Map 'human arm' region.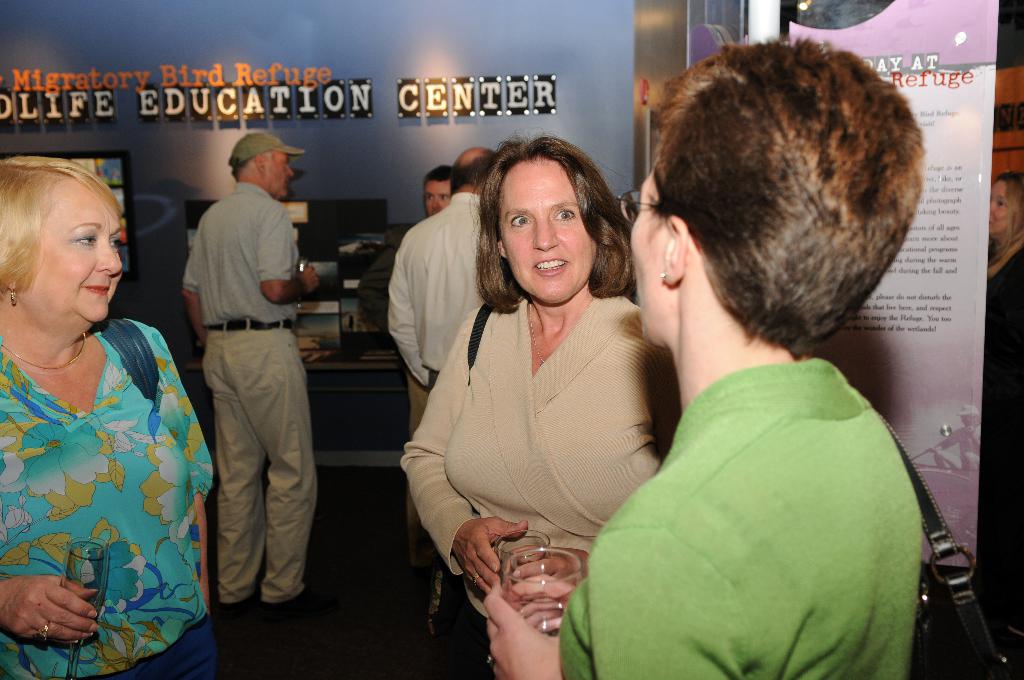
Mapped to 254:202:330:309.
